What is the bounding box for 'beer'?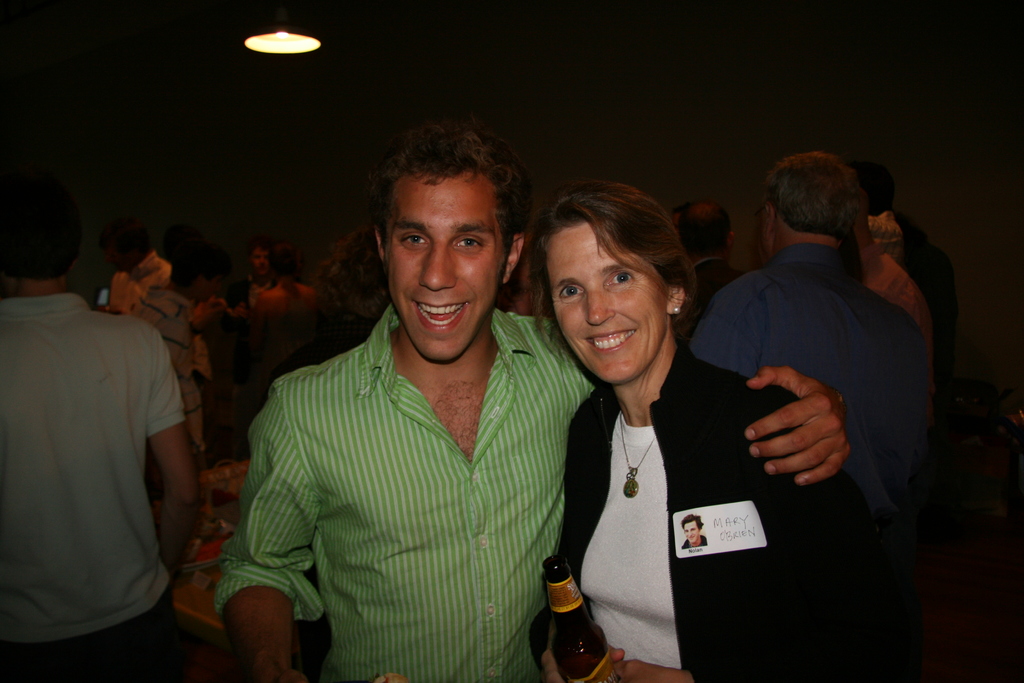
(536,547,629,682).
